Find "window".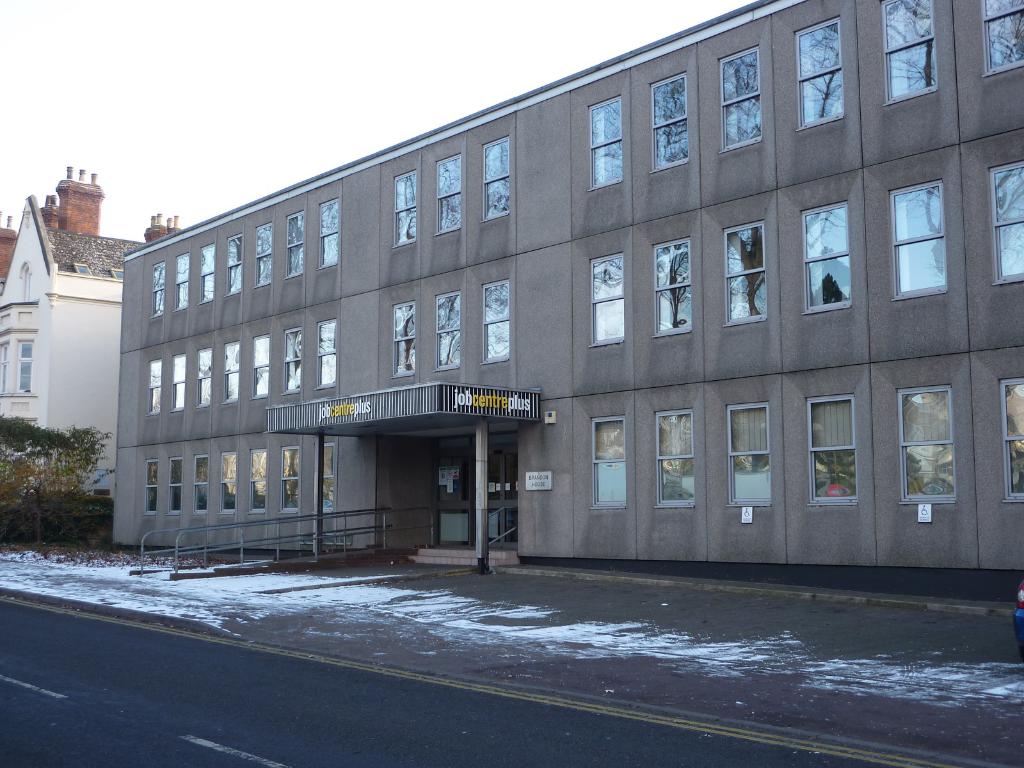
rect(648, 69, 692, 173).
